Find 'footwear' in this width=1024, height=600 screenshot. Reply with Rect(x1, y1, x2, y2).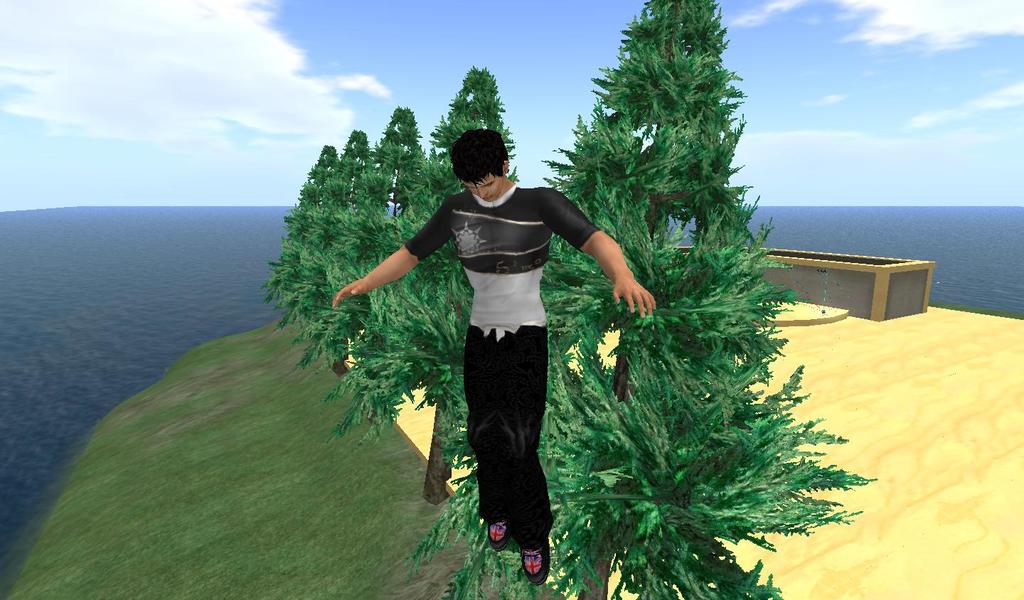
Rect(517, 545, 550, 586).
